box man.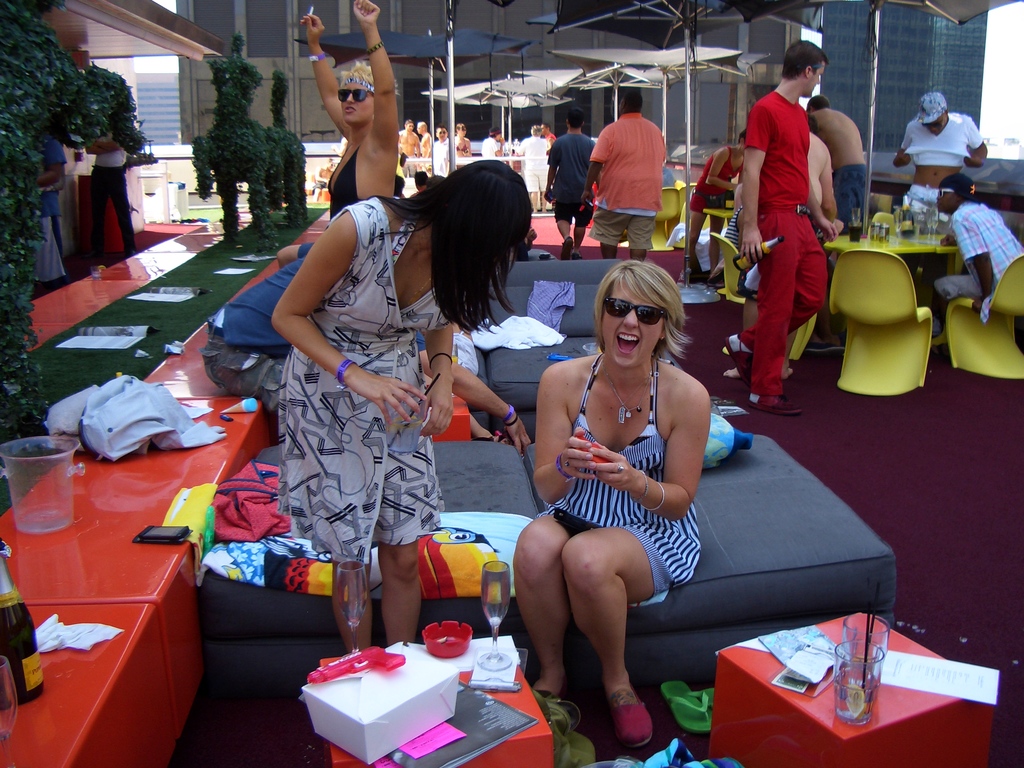
(588,90,668,258).
